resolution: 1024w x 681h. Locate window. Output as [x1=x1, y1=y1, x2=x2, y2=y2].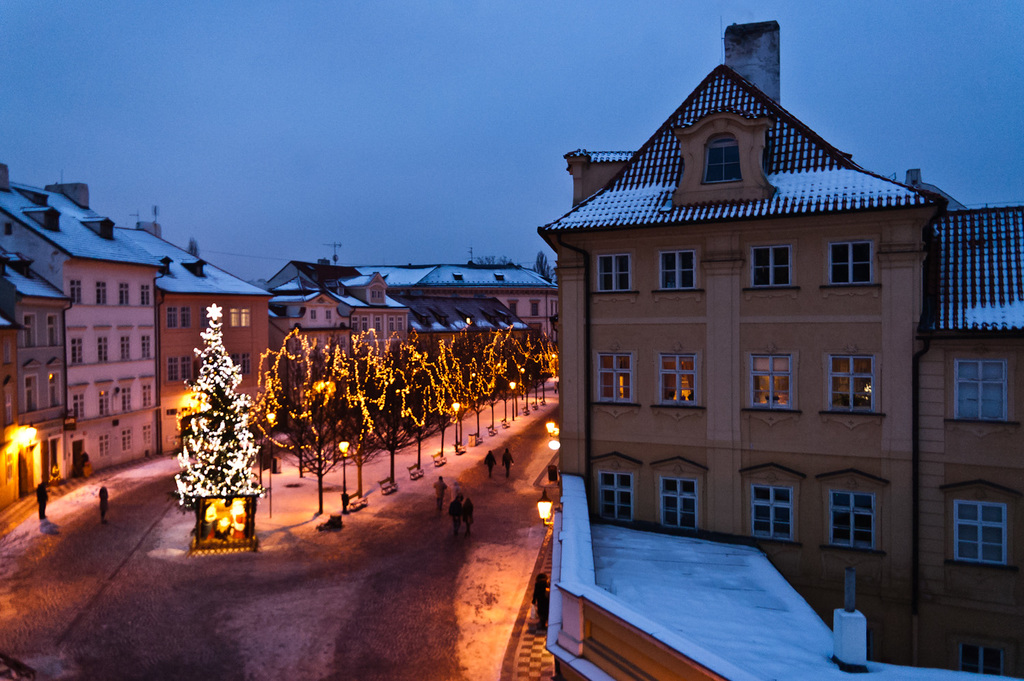
[x1=163, y1=355, x2=191, y2=383].
